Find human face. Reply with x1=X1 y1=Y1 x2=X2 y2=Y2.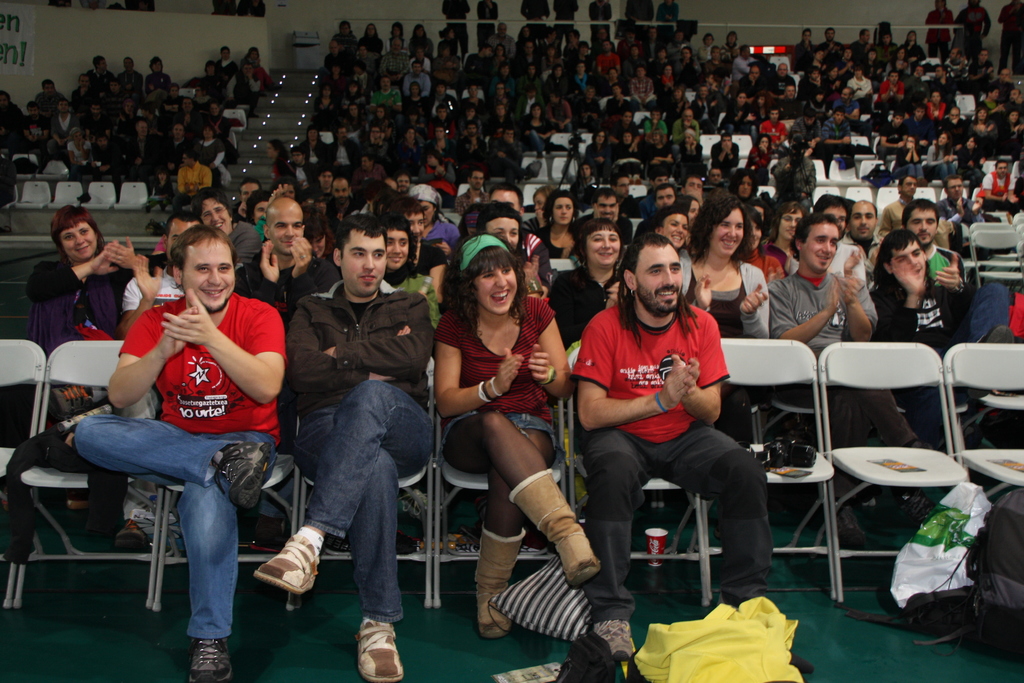
x1=370 y1=124 x2=384 y2=142.
